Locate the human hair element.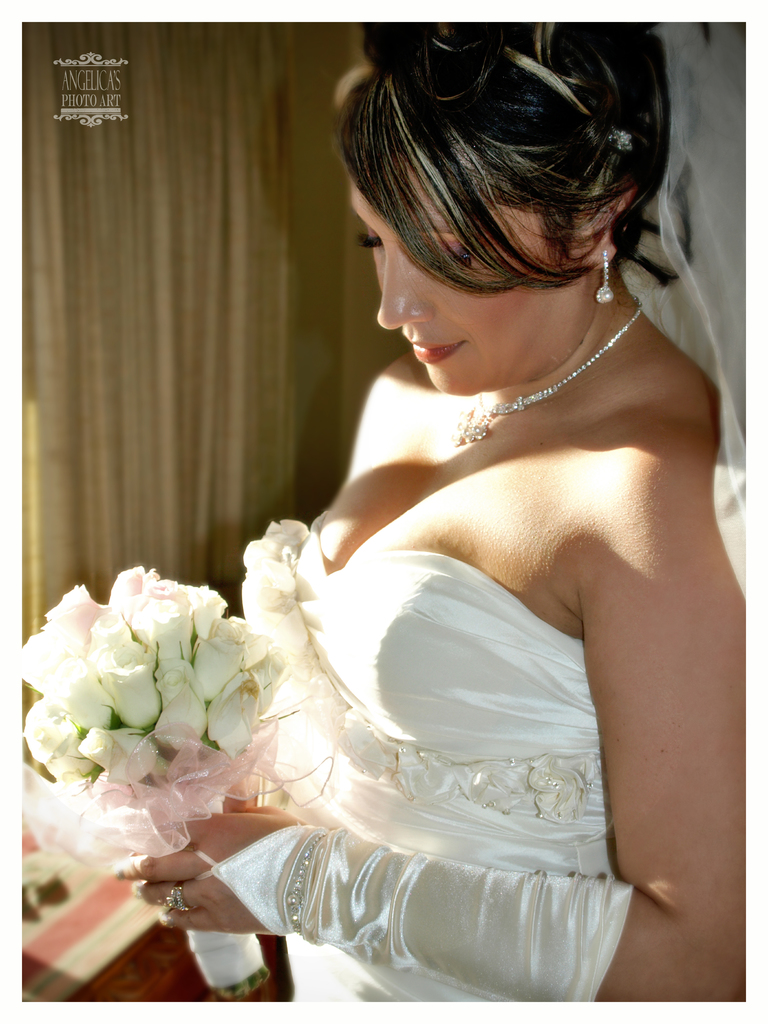
Element bbox: bbox=(324, 15, 740, 397).
